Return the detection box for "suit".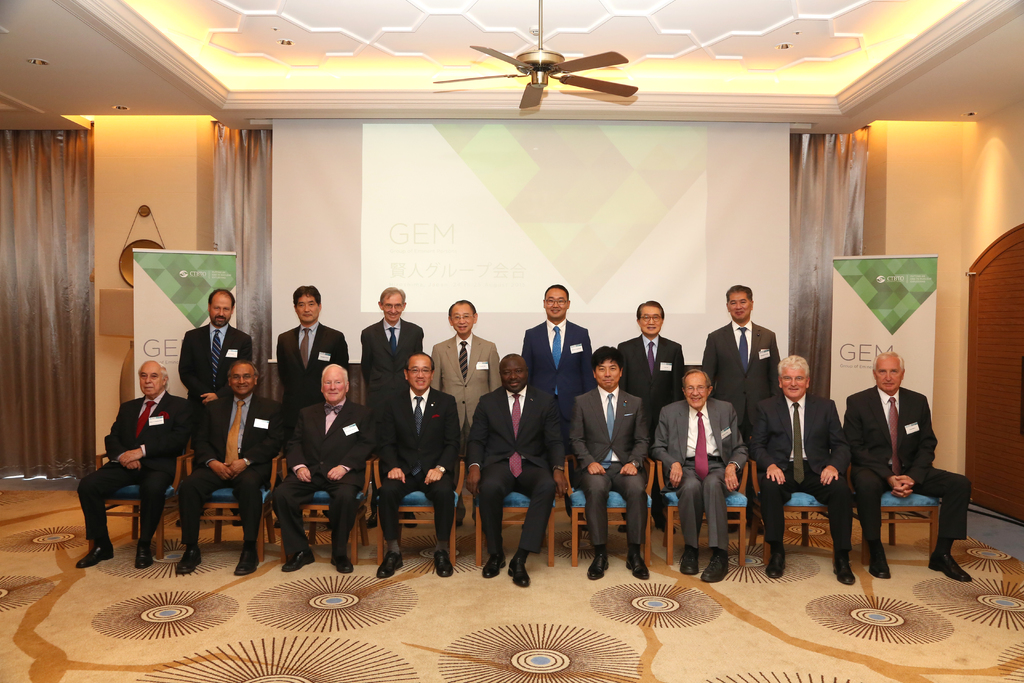
(left=699, top=320, right=780, bottom=431).
